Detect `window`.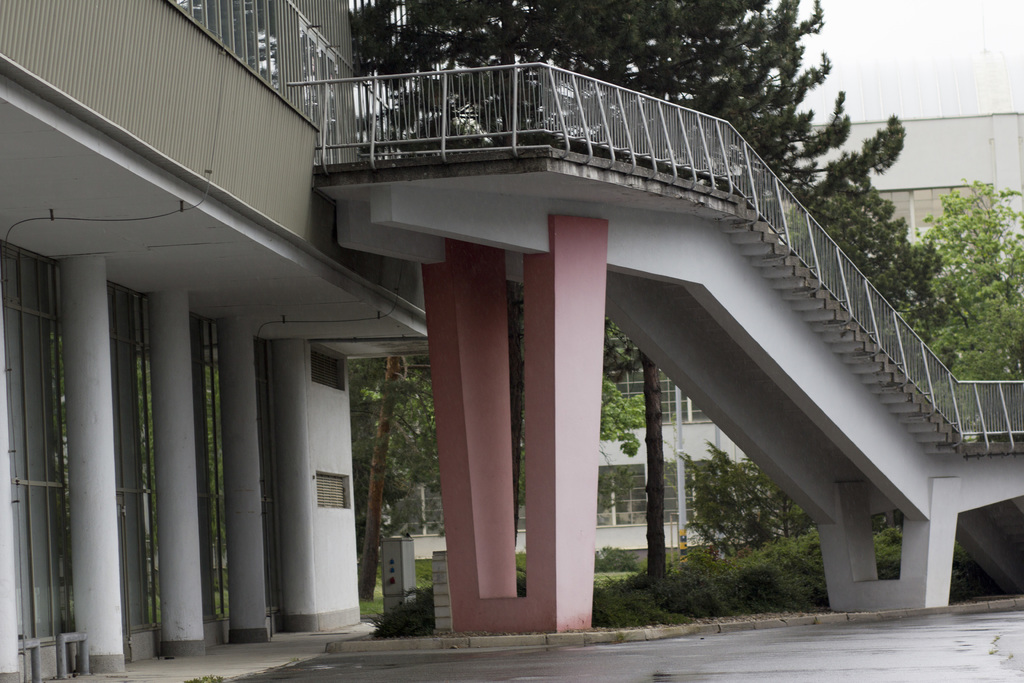
Detected at {"left": 386, "top": 477, "right": 441, "bottom": 539}.
